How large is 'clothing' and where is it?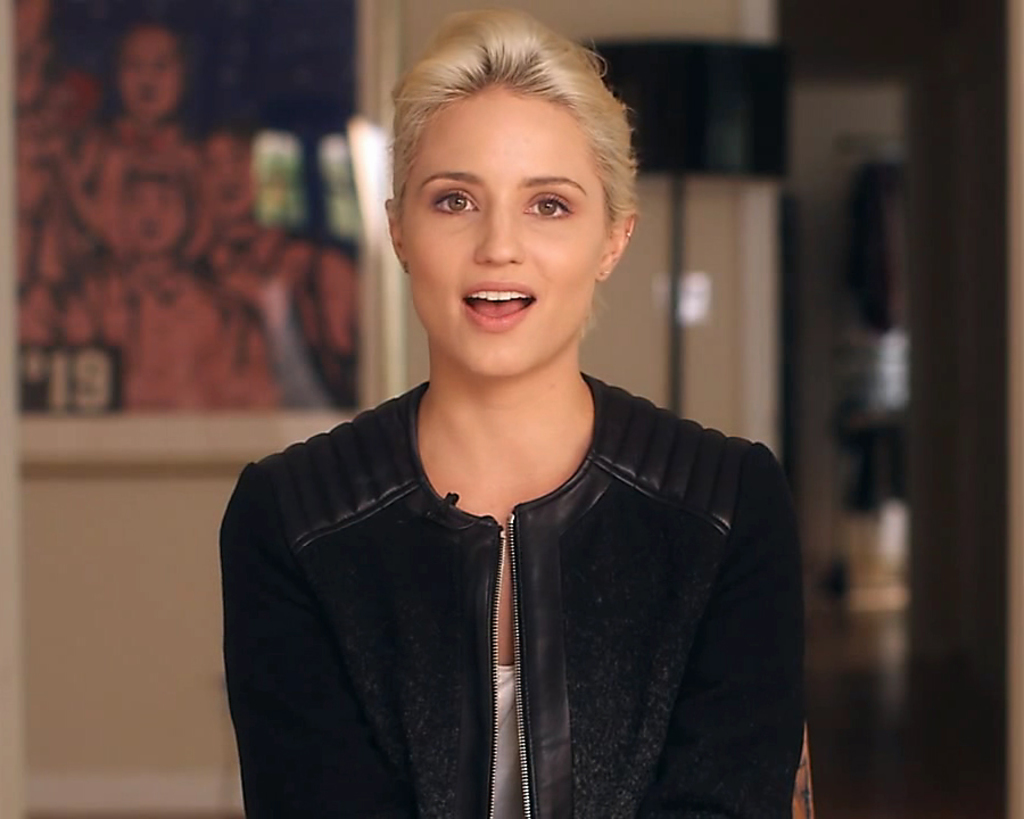
Bounding box: <box>217,378,807,818</box>.
